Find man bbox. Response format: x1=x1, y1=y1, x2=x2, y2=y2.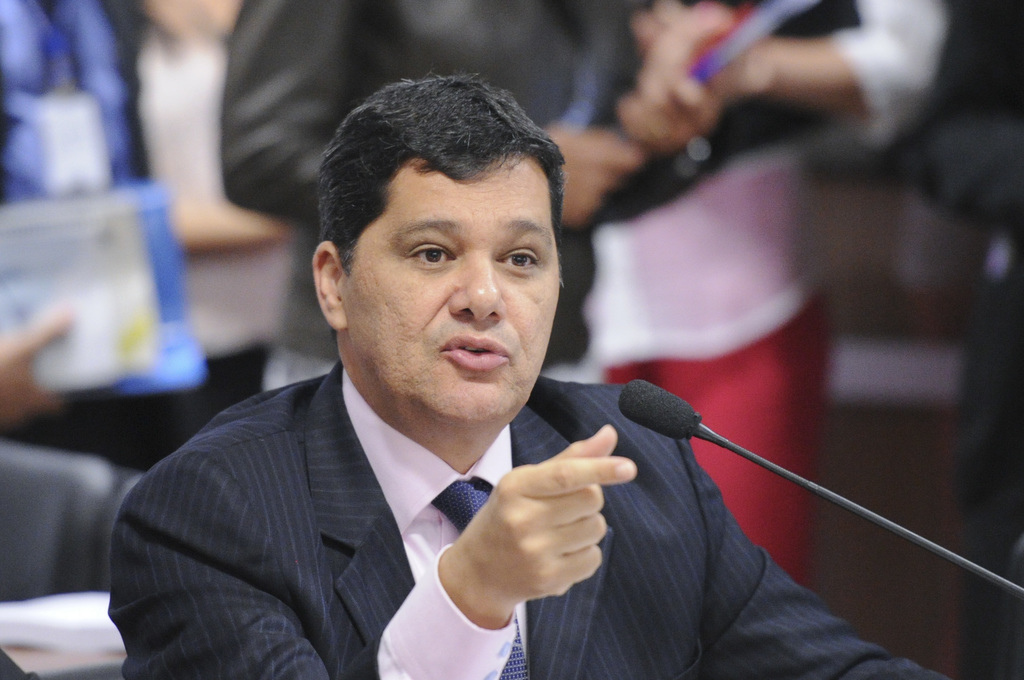
x1=100, y1=108, x2=821, y2=667.
